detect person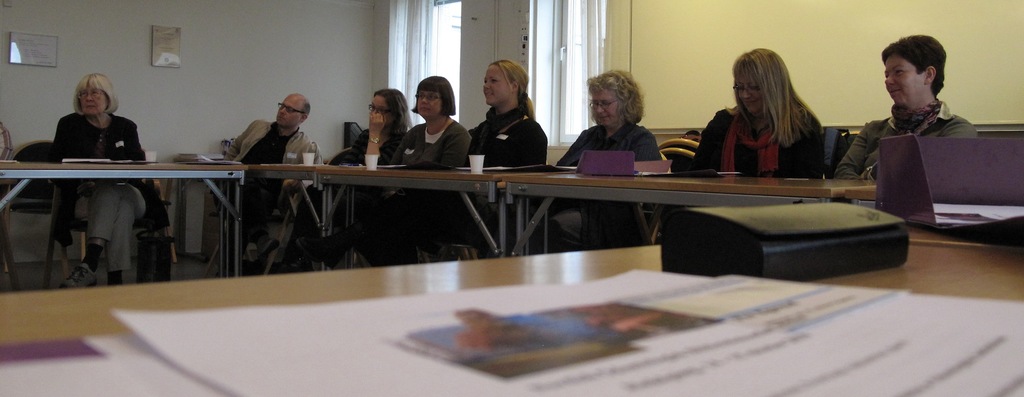
(x1=550, y1=67, x2=676, y2=251)
